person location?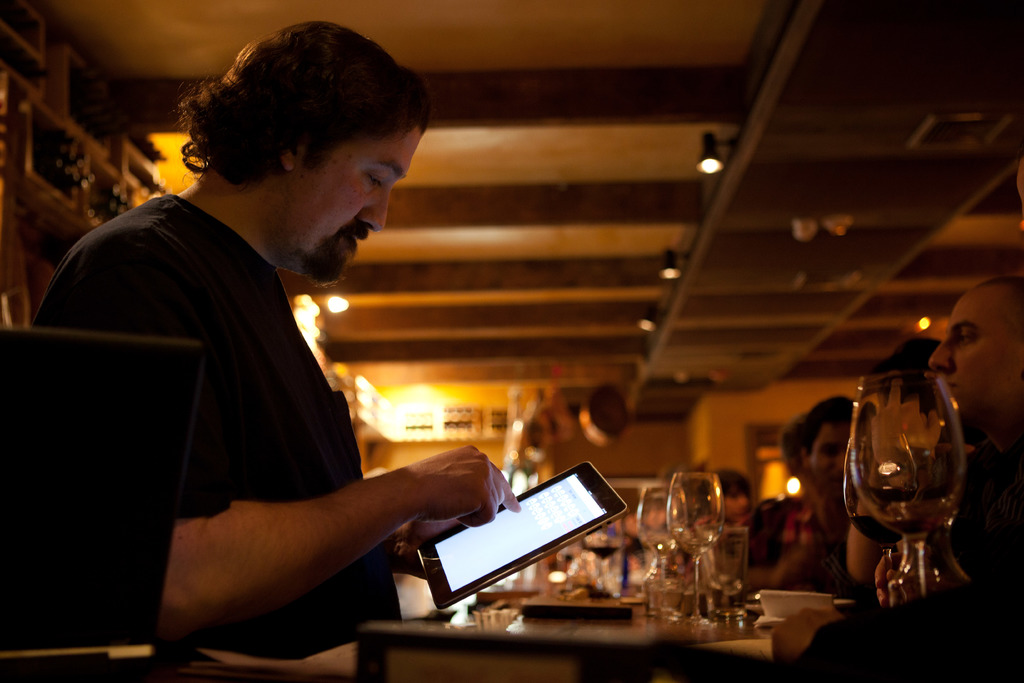
x1=79, y1=42, x2=555, y2=672
